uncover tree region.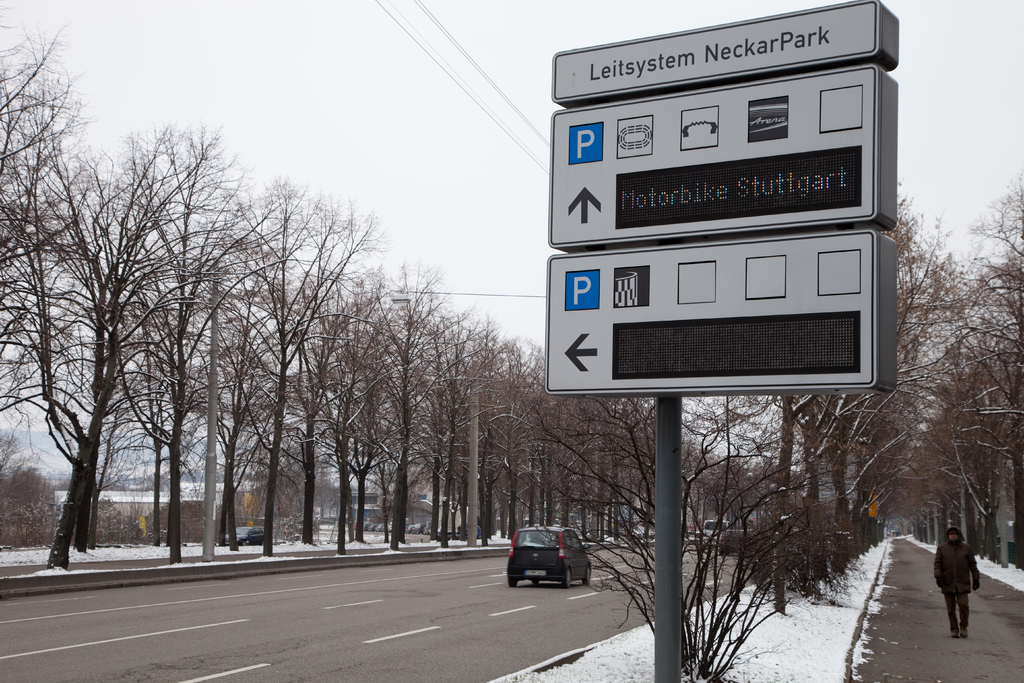
Uncovered: [x1=0, y1=0, x2=51, y2=544].
